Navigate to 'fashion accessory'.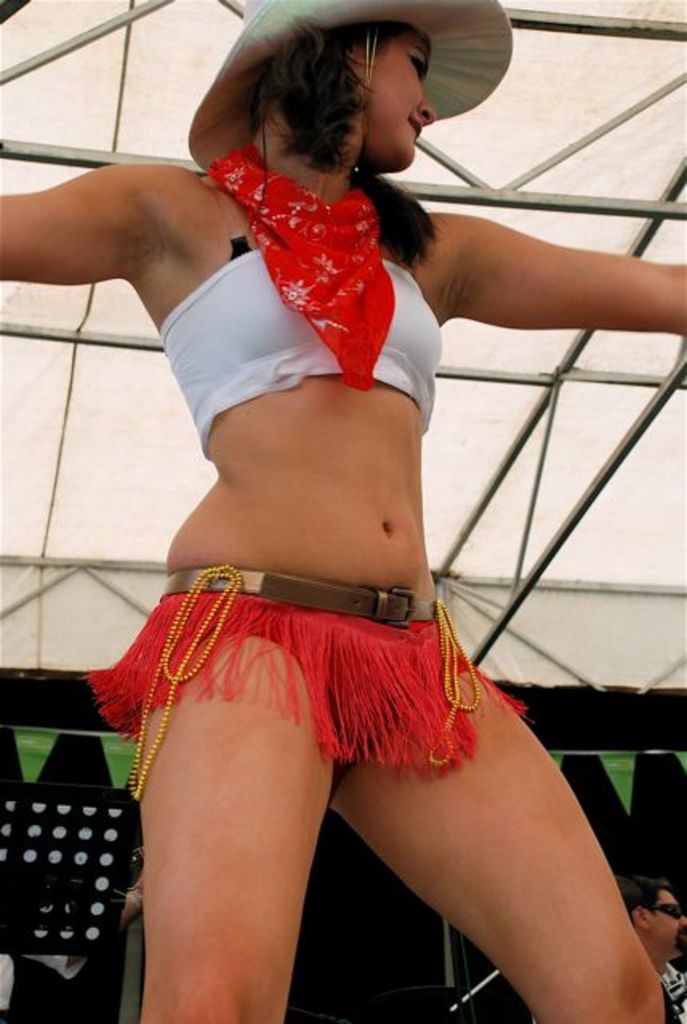
Navigation target: BBox(189, 0, 512, 175).
